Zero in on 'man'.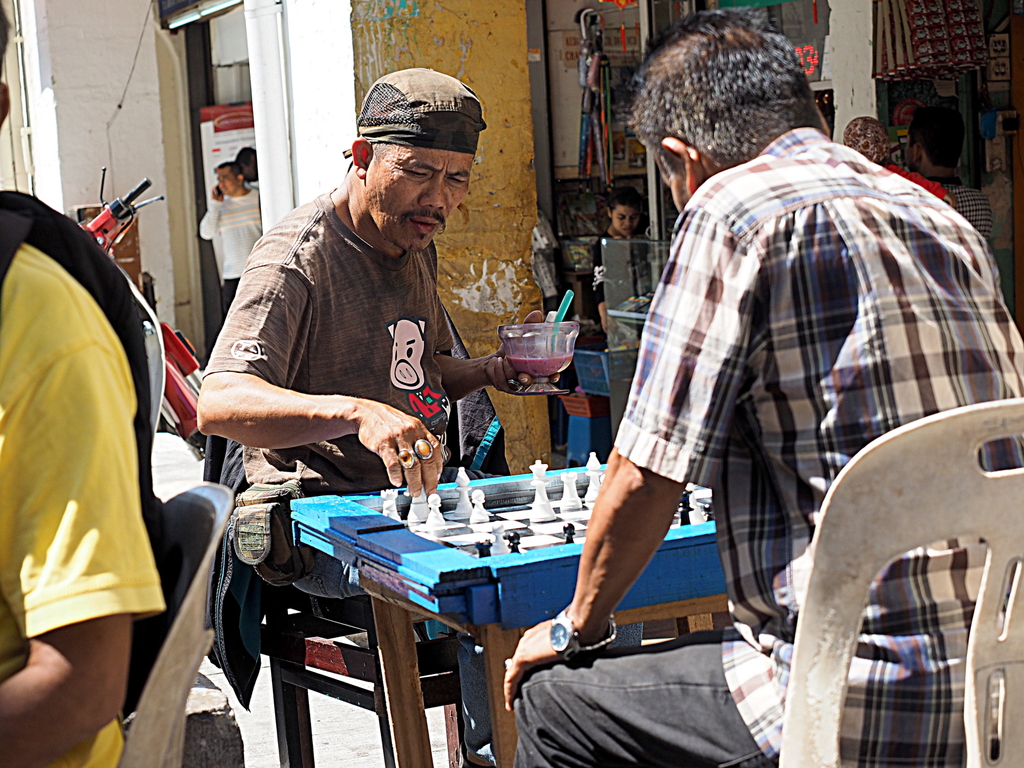
Zeroed in: region(500, 4, 1023, 766).
